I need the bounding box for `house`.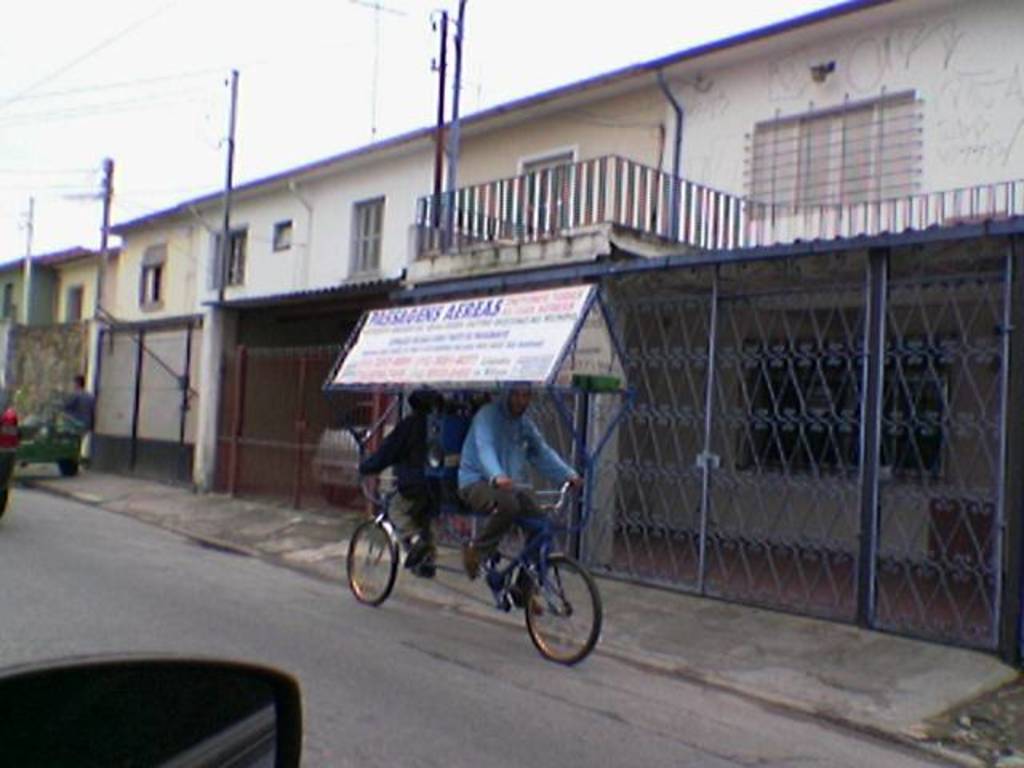
Here it is: select_region(0, 245, 123, 419).
